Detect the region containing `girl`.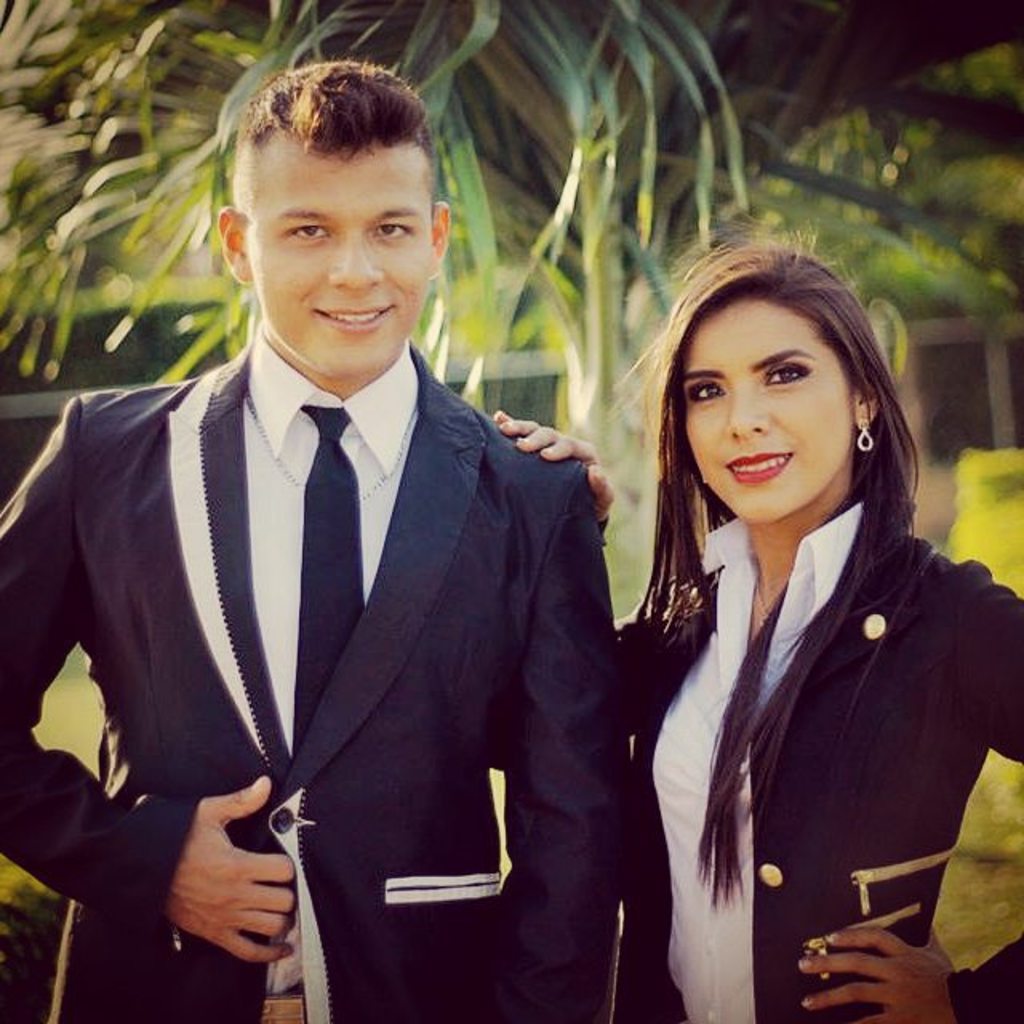
(486,205,1022,1022).
